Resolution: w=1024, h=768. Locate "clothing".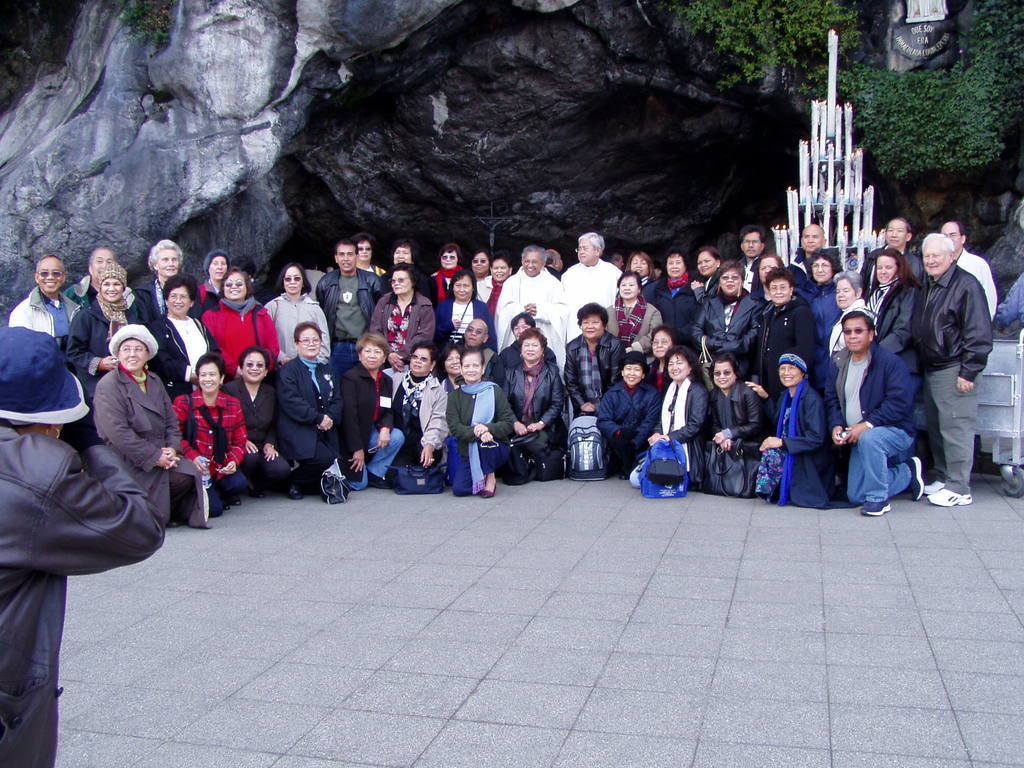
(70, 276, 131, 311).
